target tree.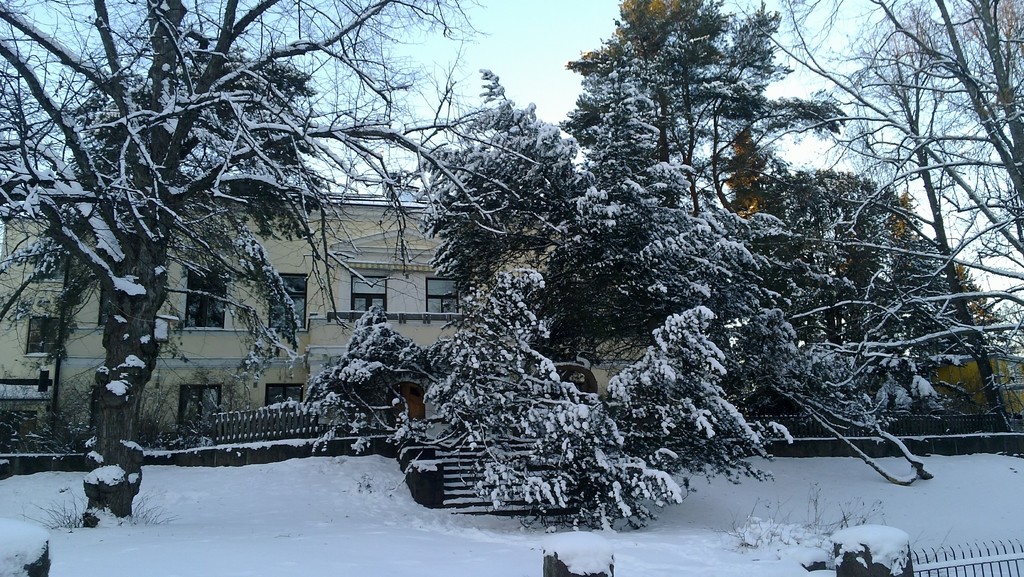
Target region: rect(696, 0, 849, 232).
